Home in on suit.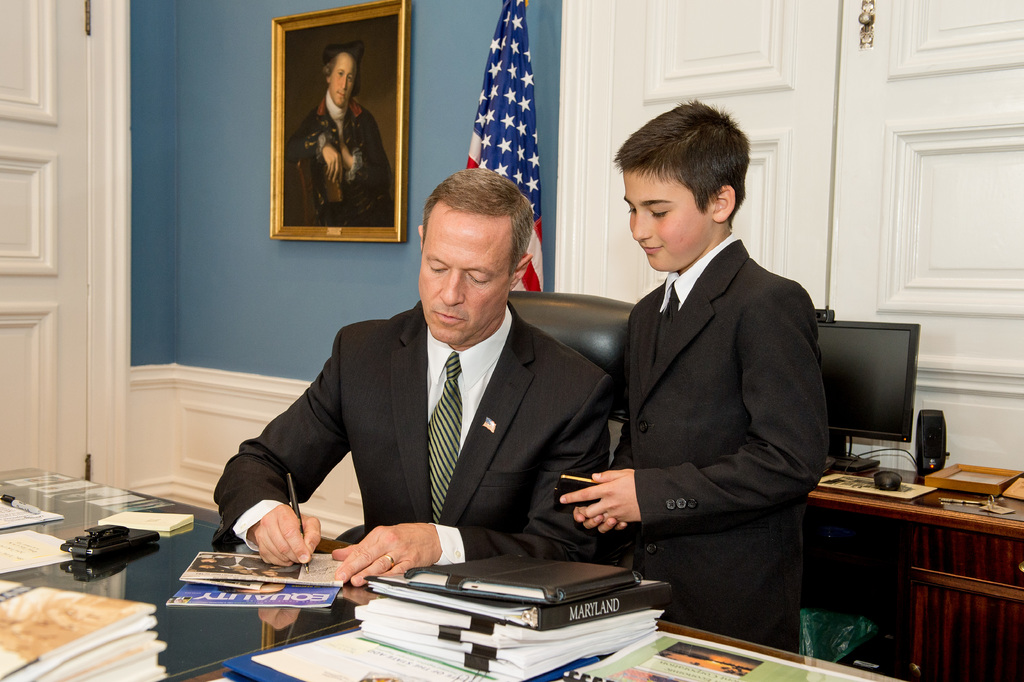
Homed in at [615, 187, 888, 624].
